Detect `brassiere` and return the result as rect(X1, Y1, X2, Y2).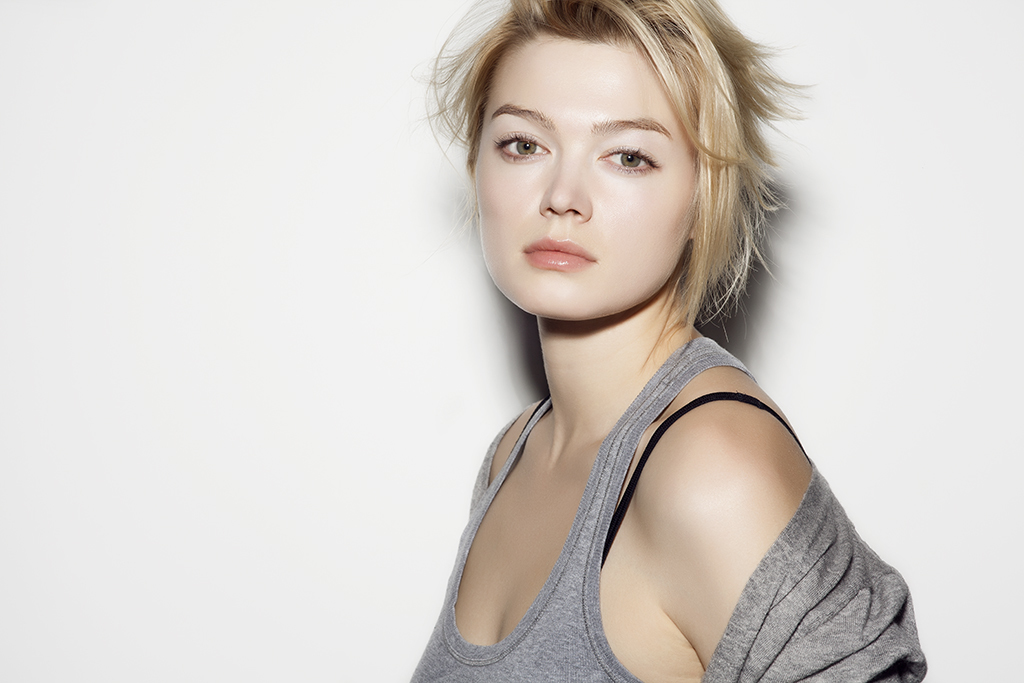
rect(411, 330, 758, 682).
